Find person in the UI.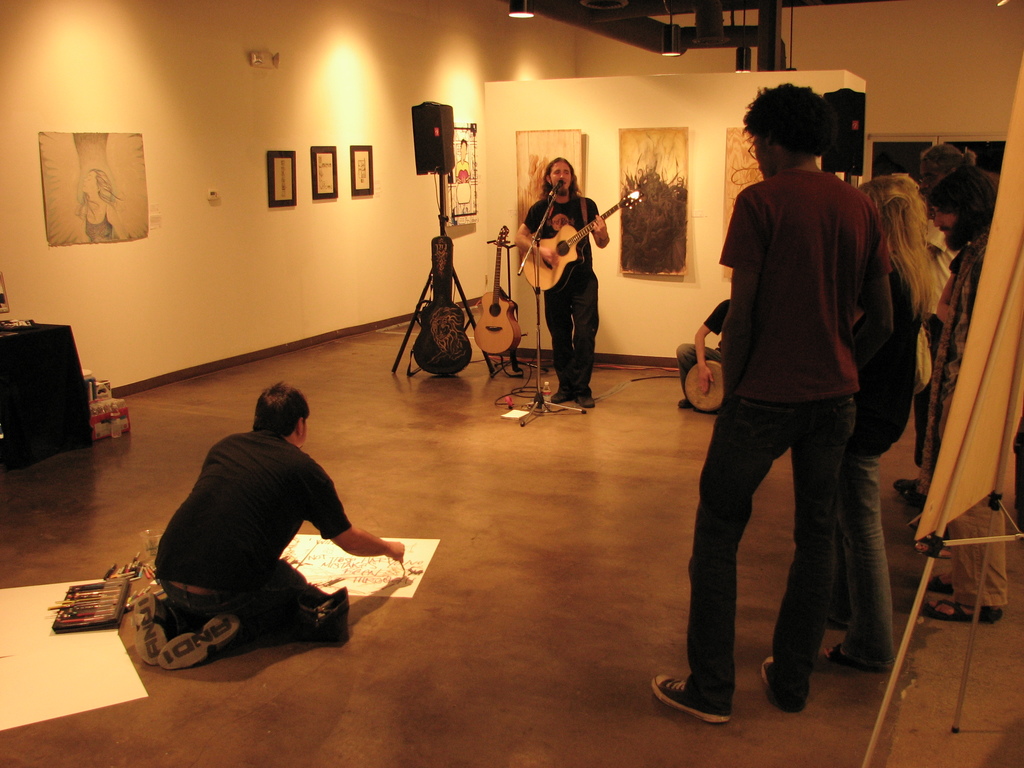
UI element at <box>80,164,131,244</box>.
